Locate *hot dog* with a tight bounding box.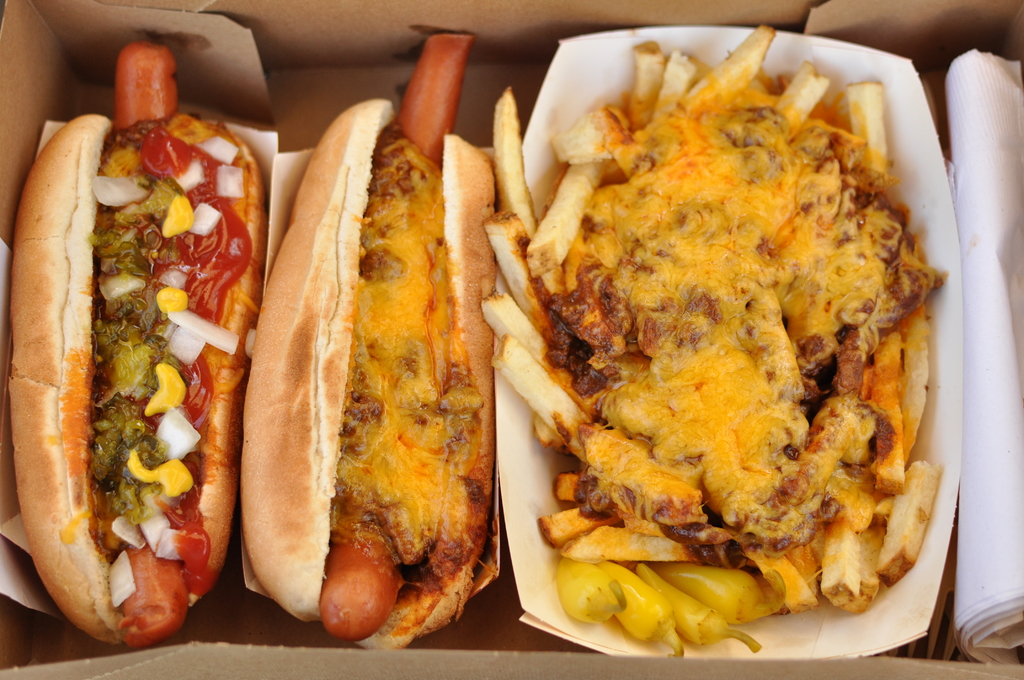
(235,29,497,649).
